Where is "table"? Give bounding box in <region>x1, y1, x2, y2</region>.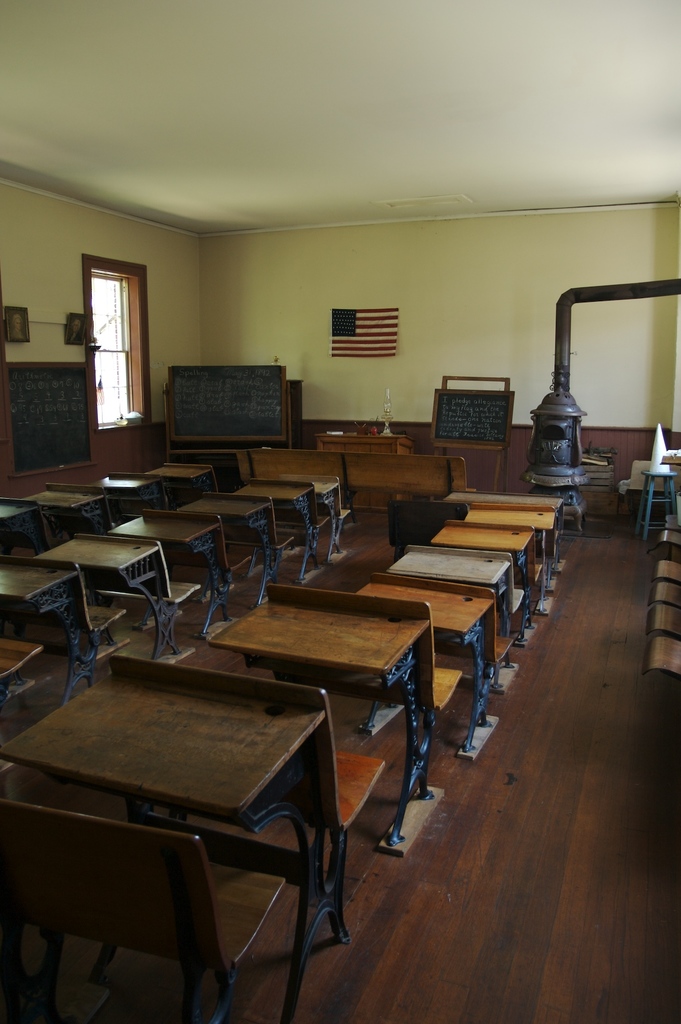
<region>217, 599, 448, 844</region>.
